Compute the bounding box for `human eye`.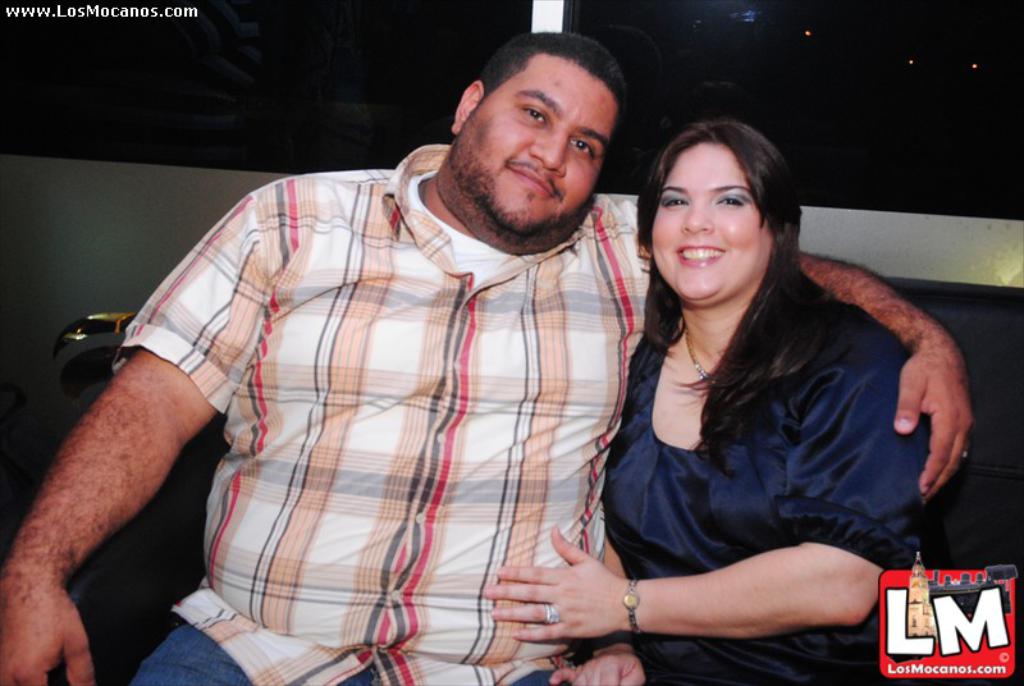
[515,105,548,132].
